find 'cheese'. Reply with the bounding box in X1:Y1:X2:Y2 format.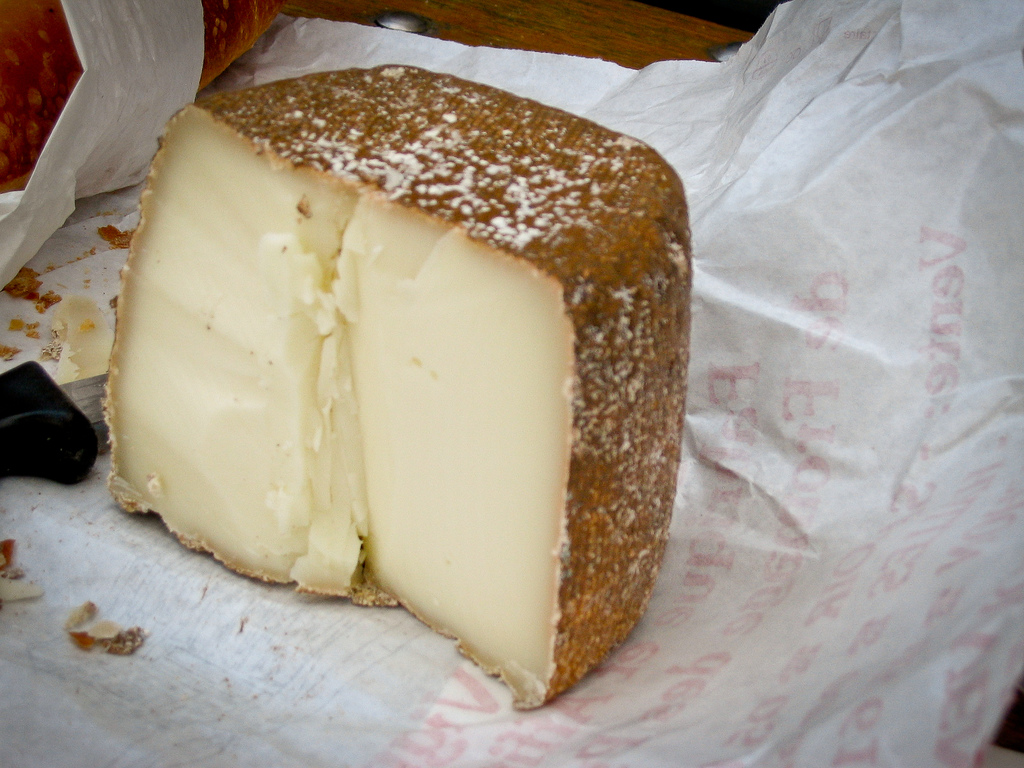
102:58:694:712.
